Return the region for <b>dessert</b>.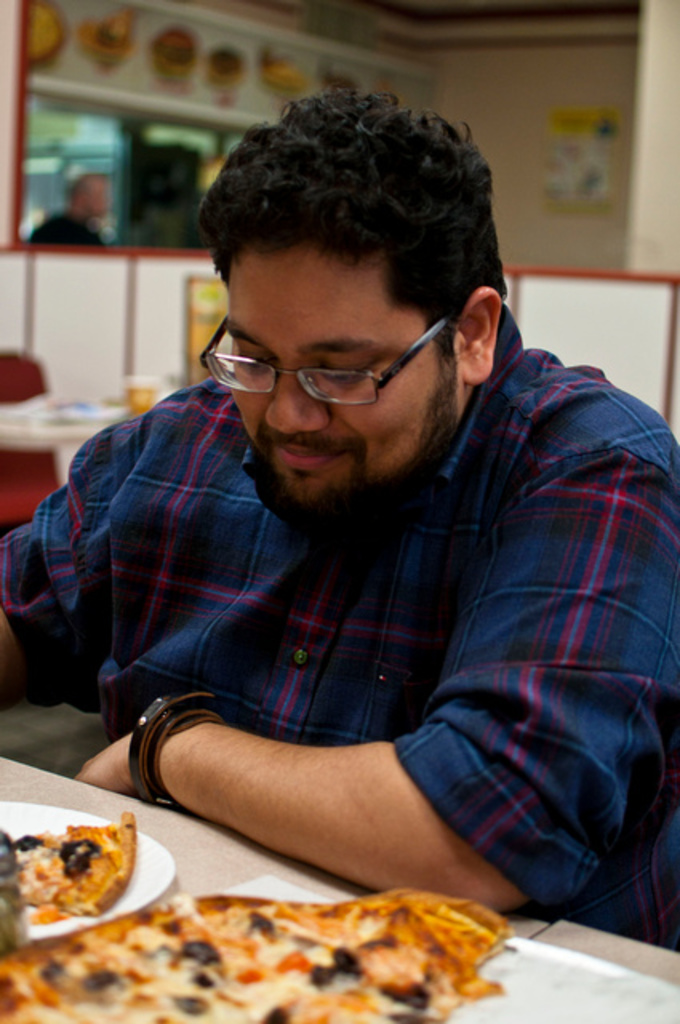
BBox(0, 814, 509, 1022).
